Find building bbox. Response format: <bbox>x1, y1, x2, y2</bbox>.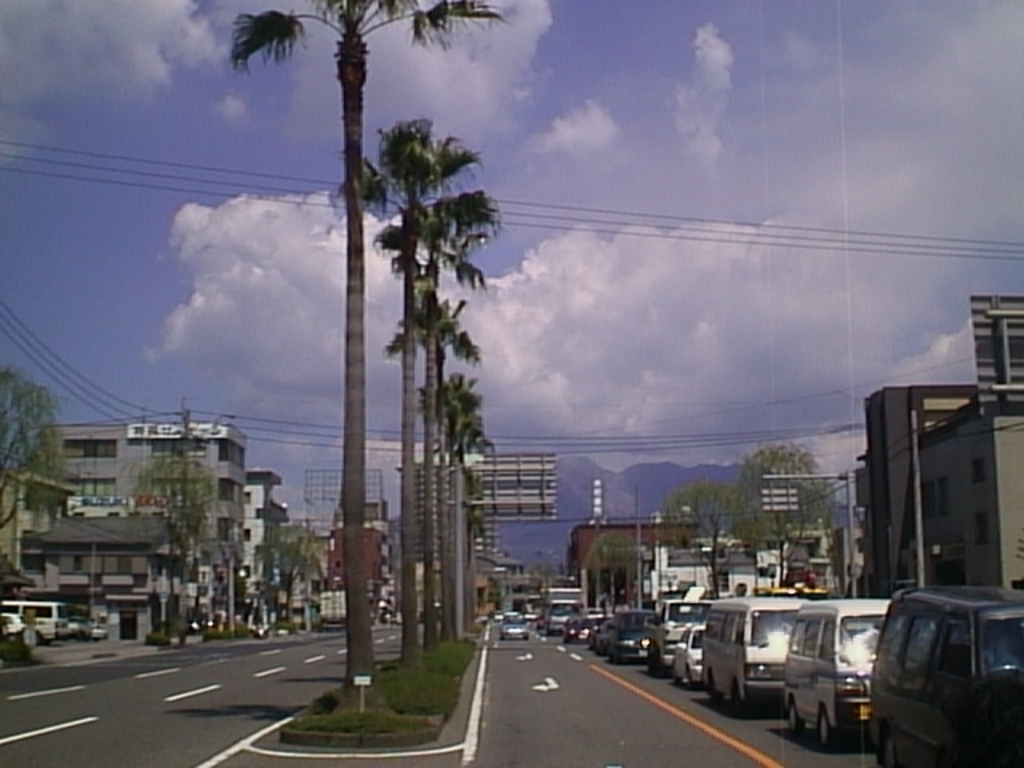
<bbox>854, 379, 976, 598</bbox>.
